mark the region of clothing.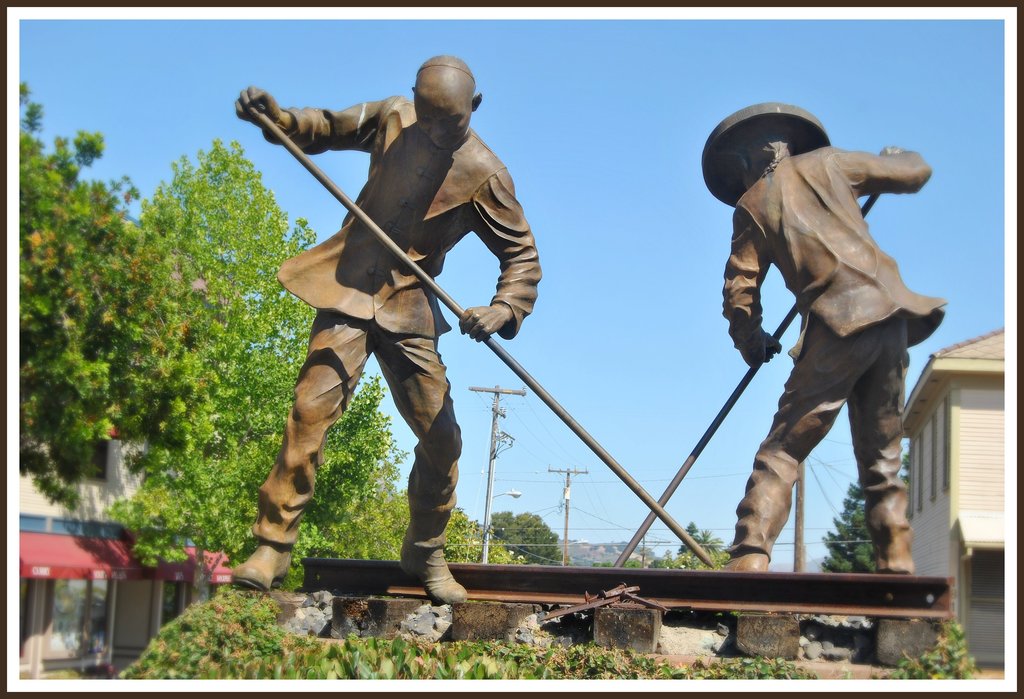
Region: [x1=722, y1=163, x2=942, y2=593].
